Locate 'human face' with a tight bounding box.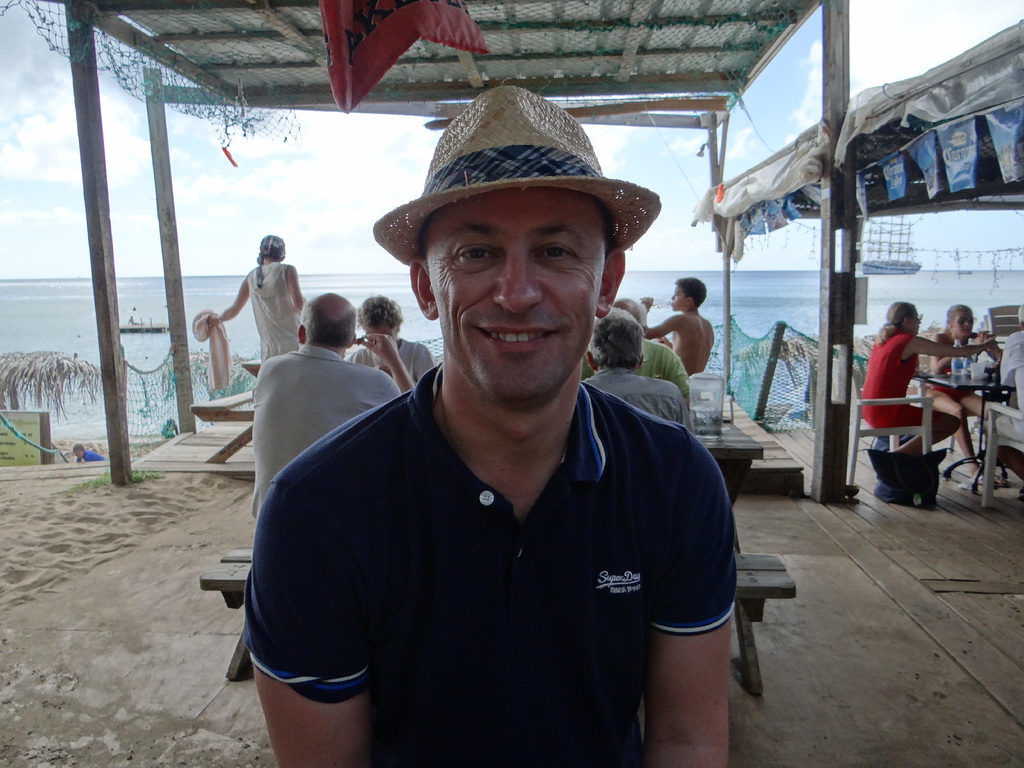
rect(668, 278, 694, 311).
